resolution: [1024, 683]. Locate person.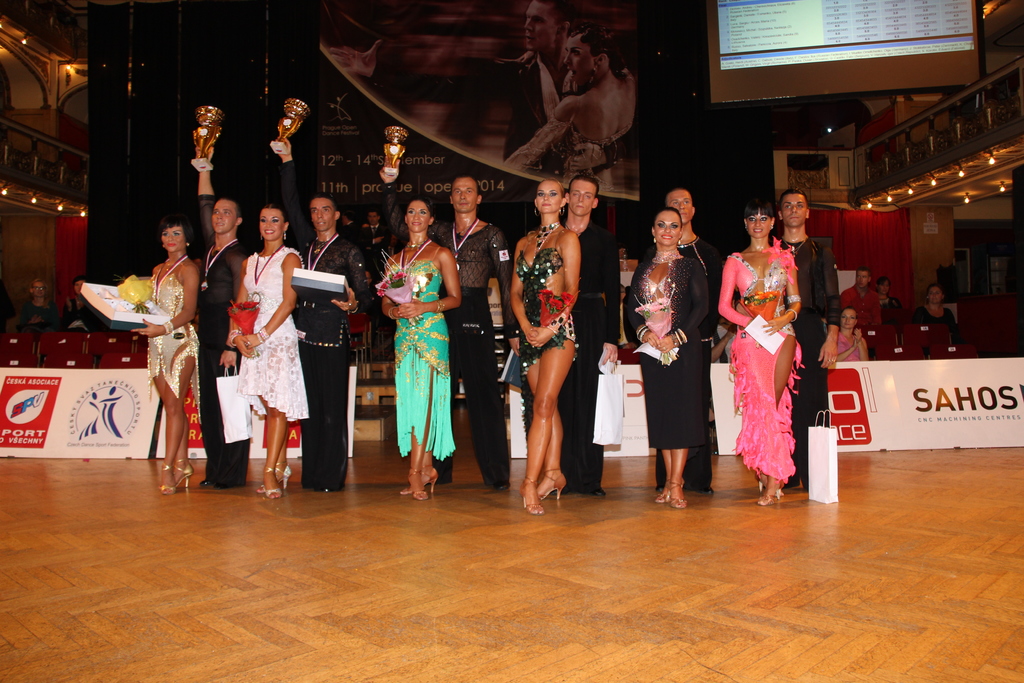
(left=840, top=265, right=883, bottom=329).
